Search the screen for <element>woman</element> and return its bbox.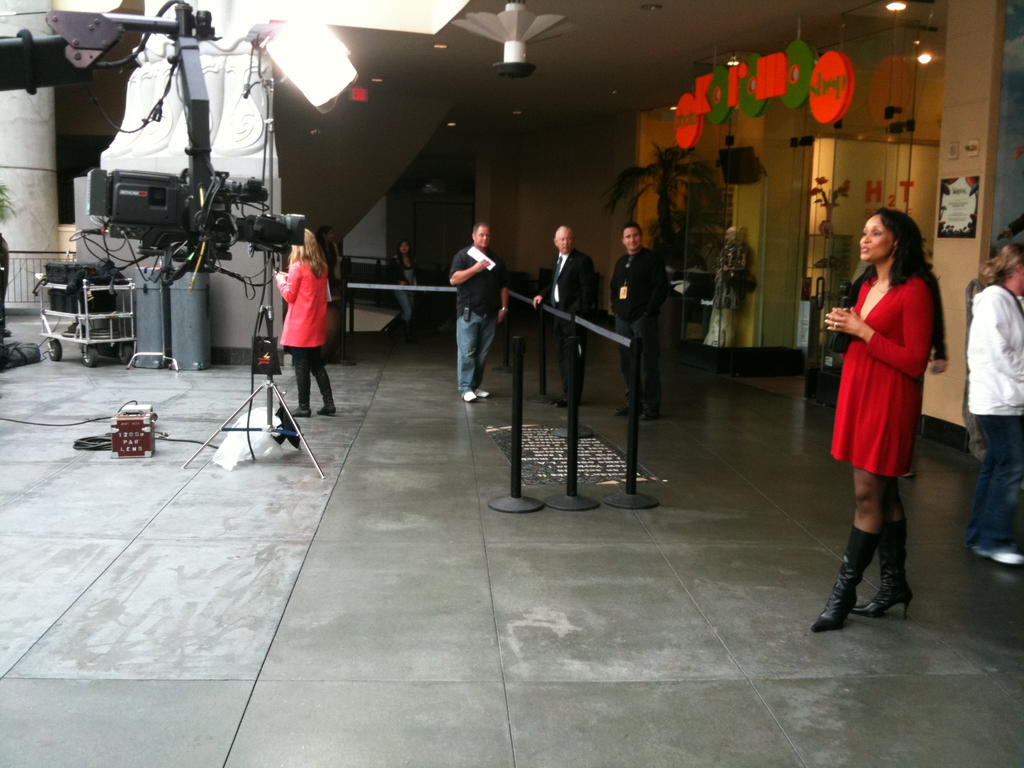
Found: x1=392 y1=241 x2=420 y2=333.
